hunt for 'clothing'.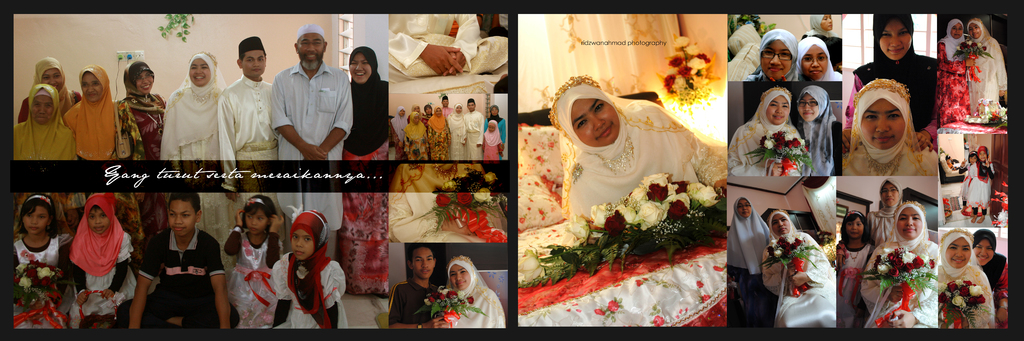
Hunted down at x1=388, y1=280, x2=437, y2=321.
